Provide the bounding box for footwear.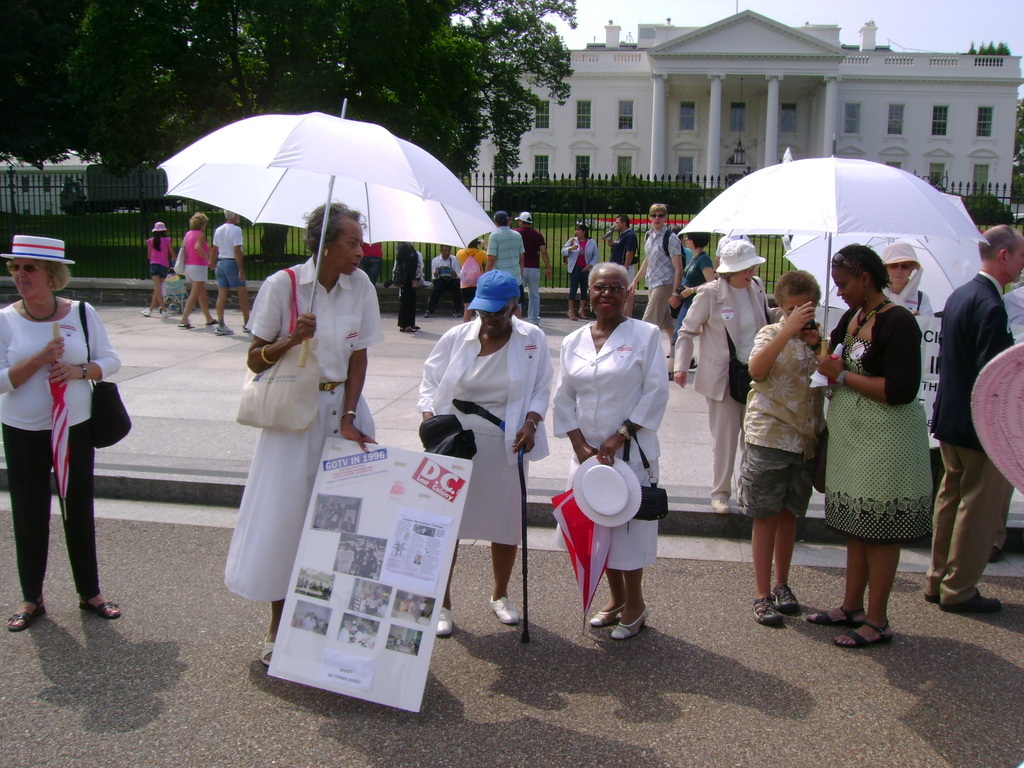
pyautogui.locateOnScreen(422, 305, 435, 320).
